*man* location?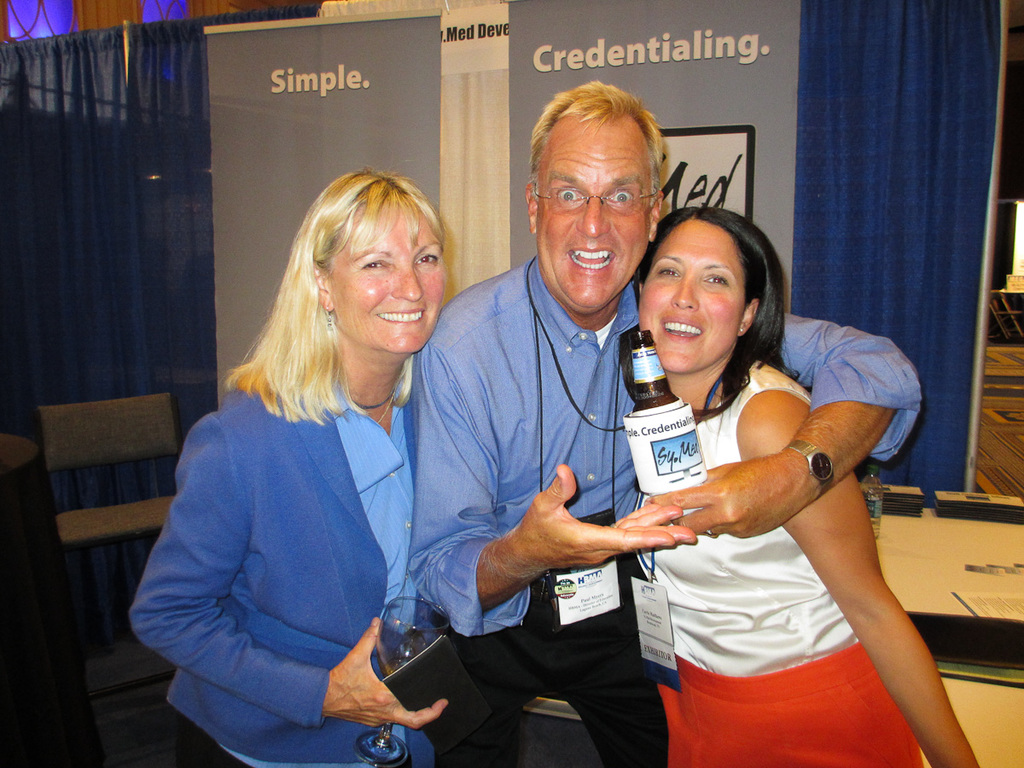
405, 77, 924, 767
